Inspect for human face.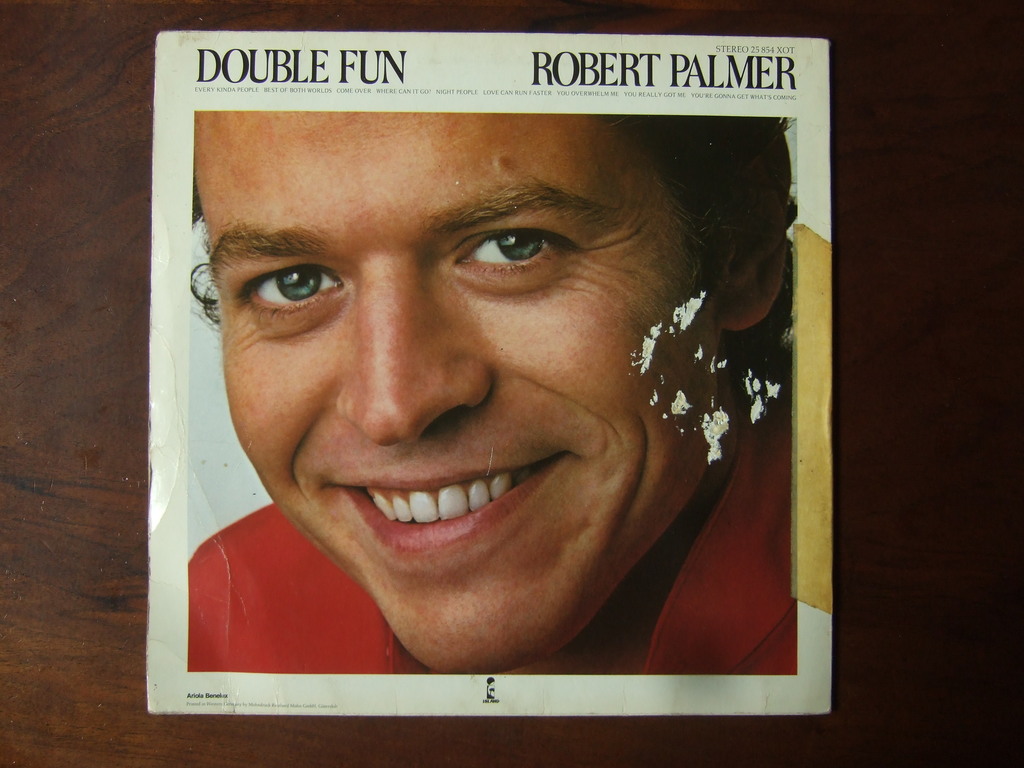
Inspection: {"left": 172, "top": 106, "right": 710, "bottom": 675}.
